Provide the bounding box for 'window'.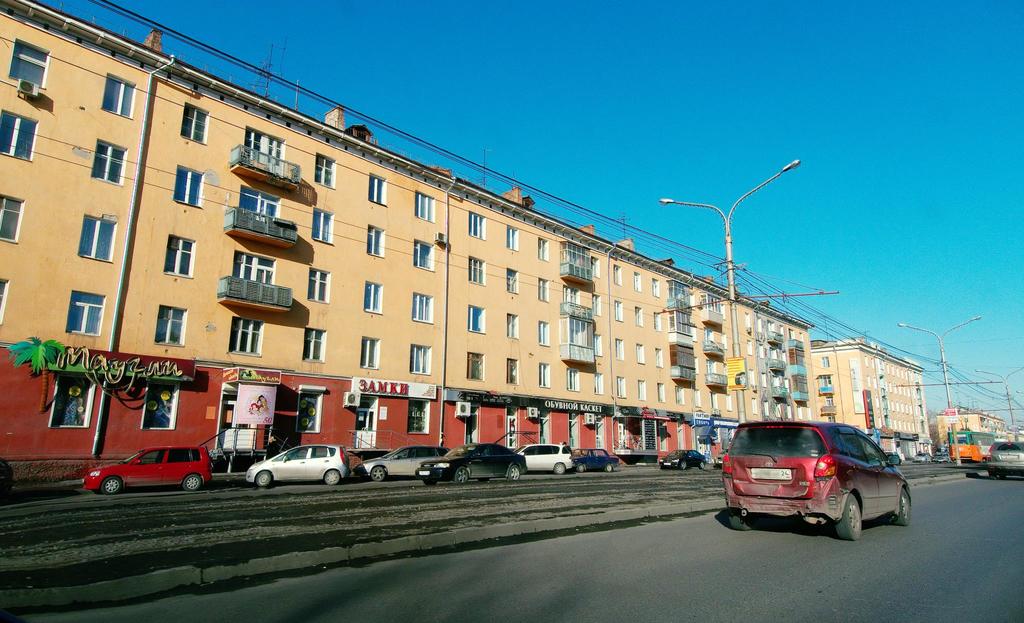
[left=65, top=290, right=104, bottom=335].
